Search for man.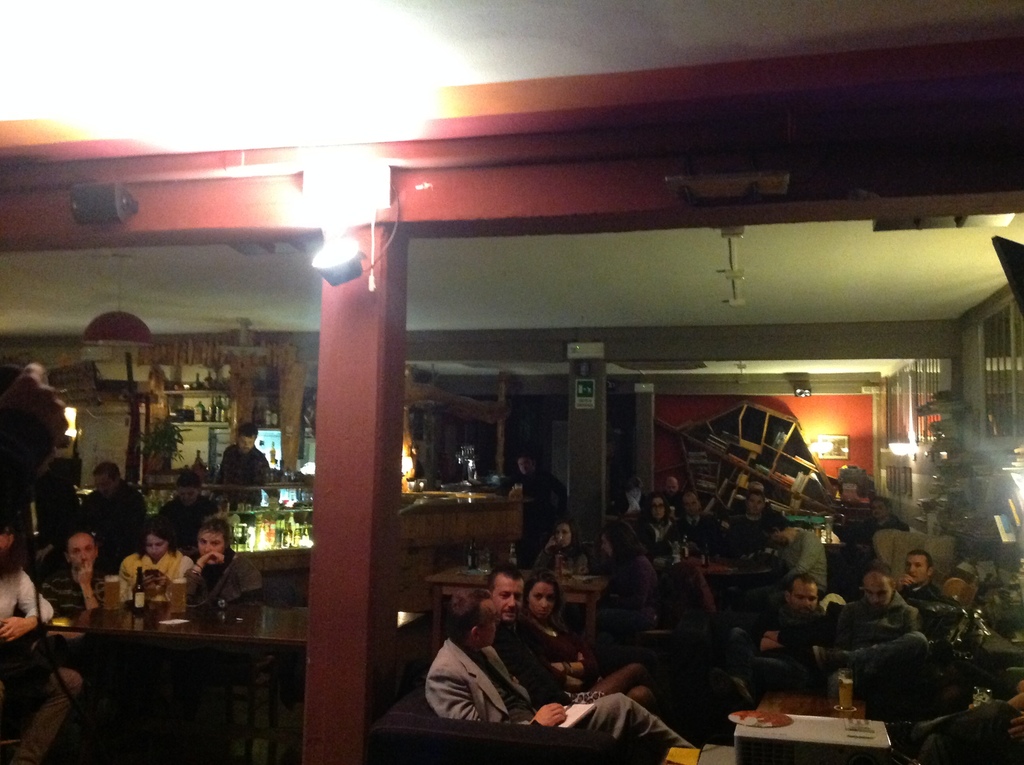
Found at l=1, t=362, r=70, b=485.
